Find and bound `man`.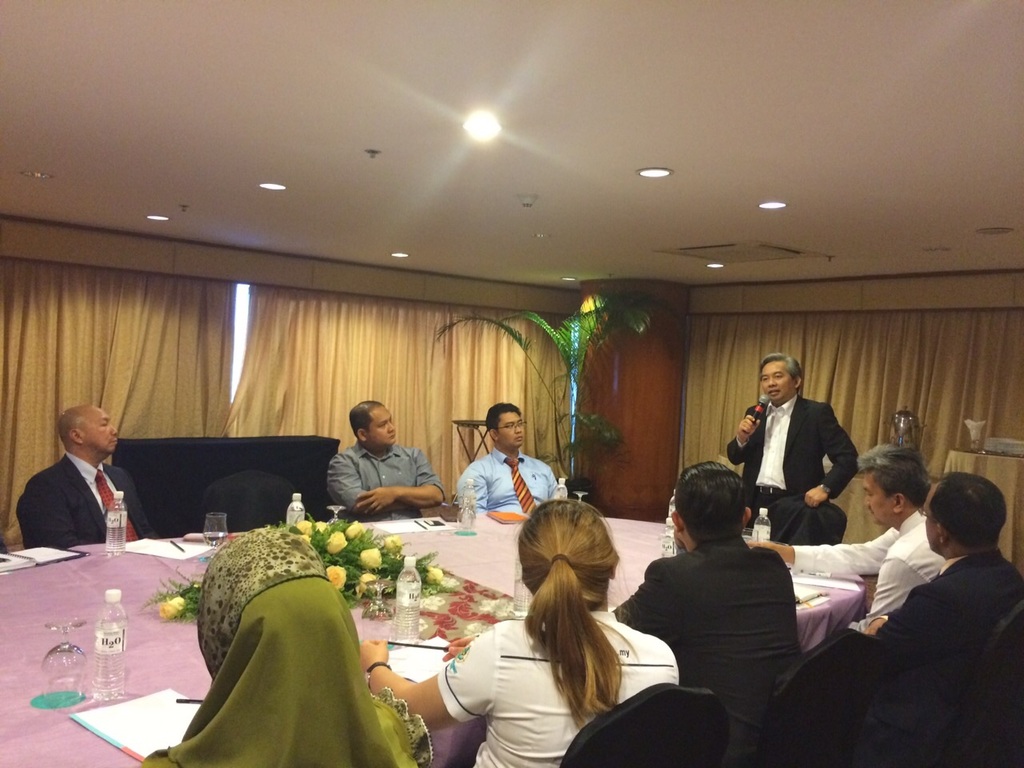
Bound: locate(322, 398, 442, 522).
